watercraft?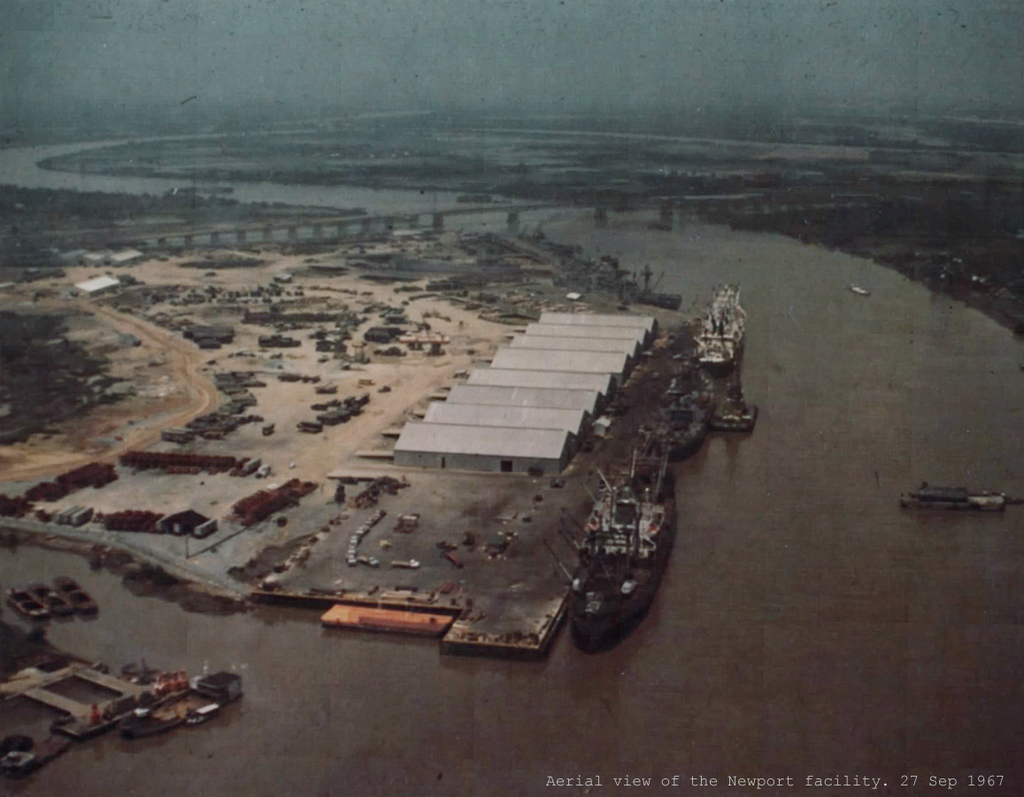
58:576:95:615
